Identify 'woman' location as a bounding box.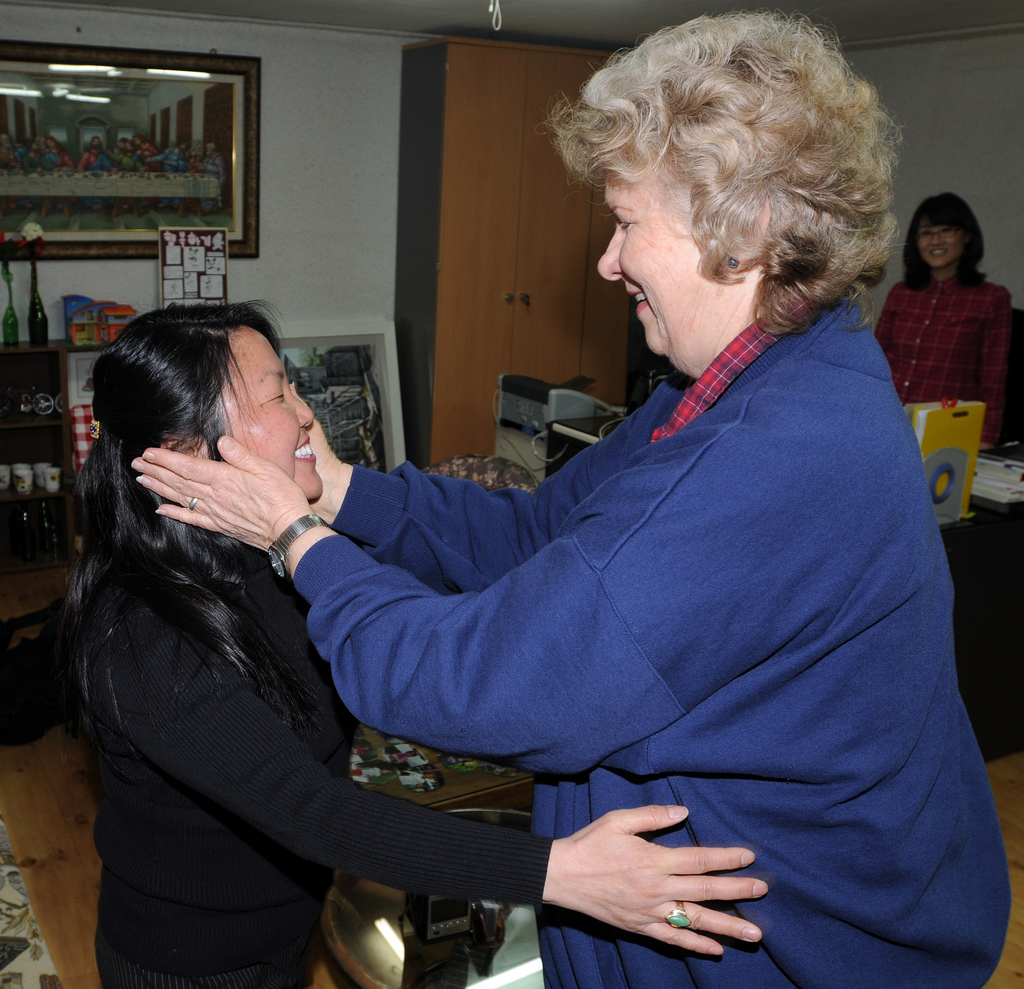
bbox=(876, 184, 1014, 461).
